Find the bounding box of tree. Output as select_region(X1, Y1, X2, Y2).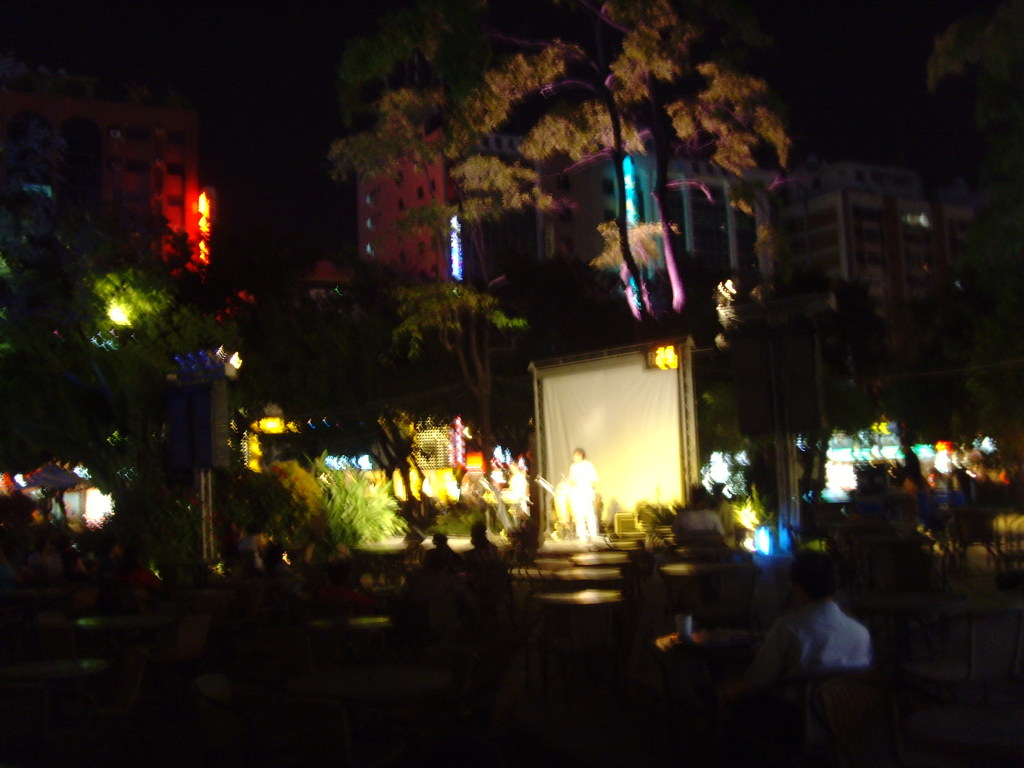
select_region(928, 0, 1023, 129).
